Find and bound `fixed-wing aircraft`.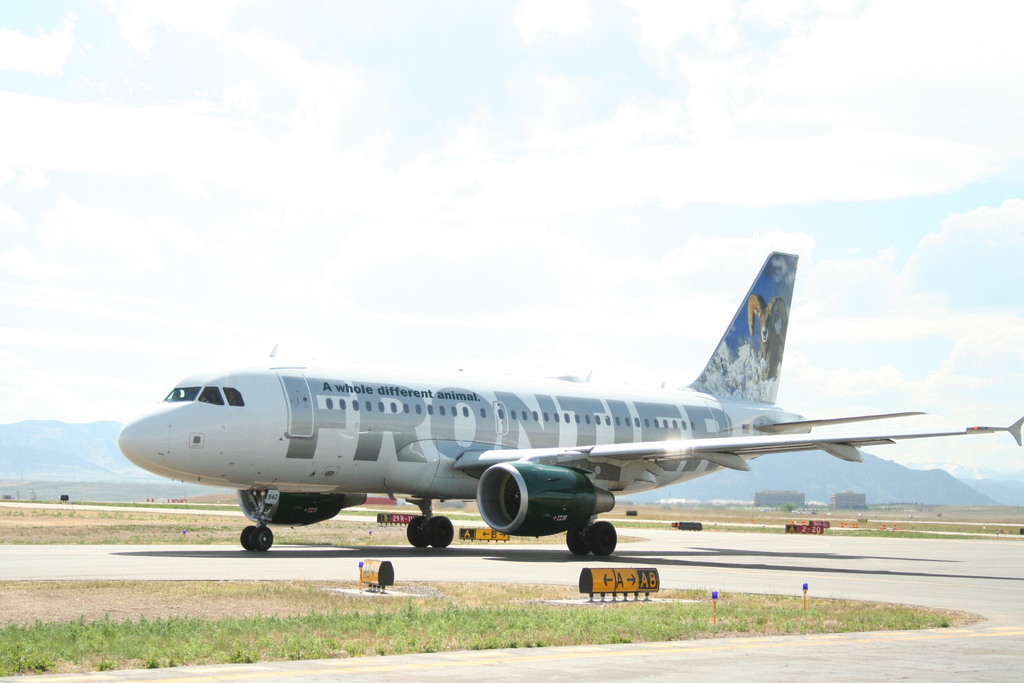
Bound: 109 257 1023 556.
